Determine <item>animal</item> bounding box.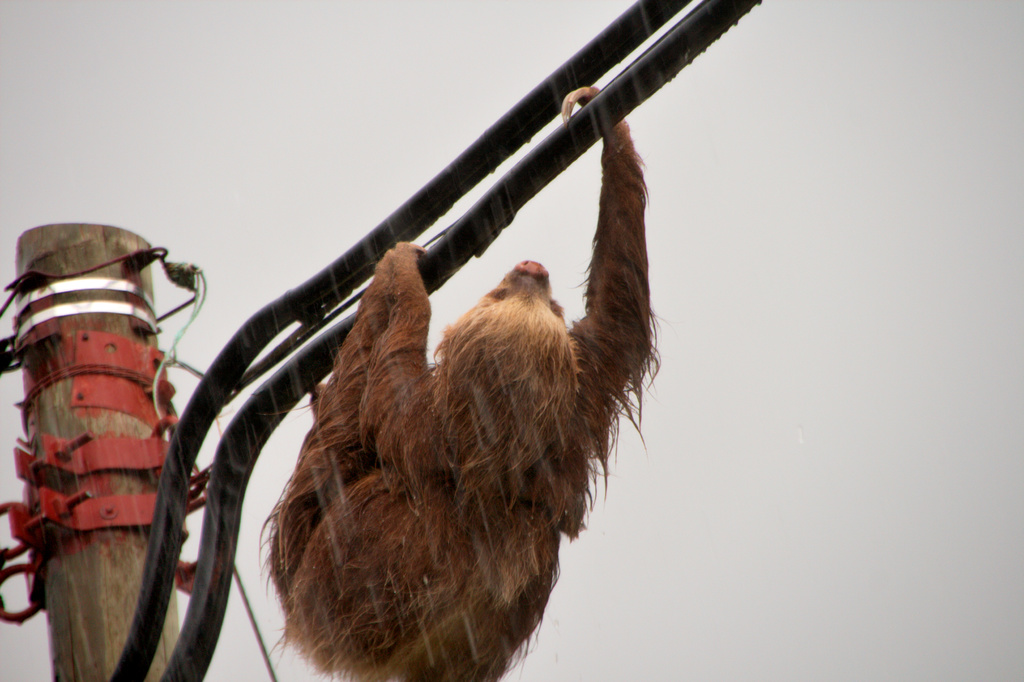
Determined: 257/85/665/679.
